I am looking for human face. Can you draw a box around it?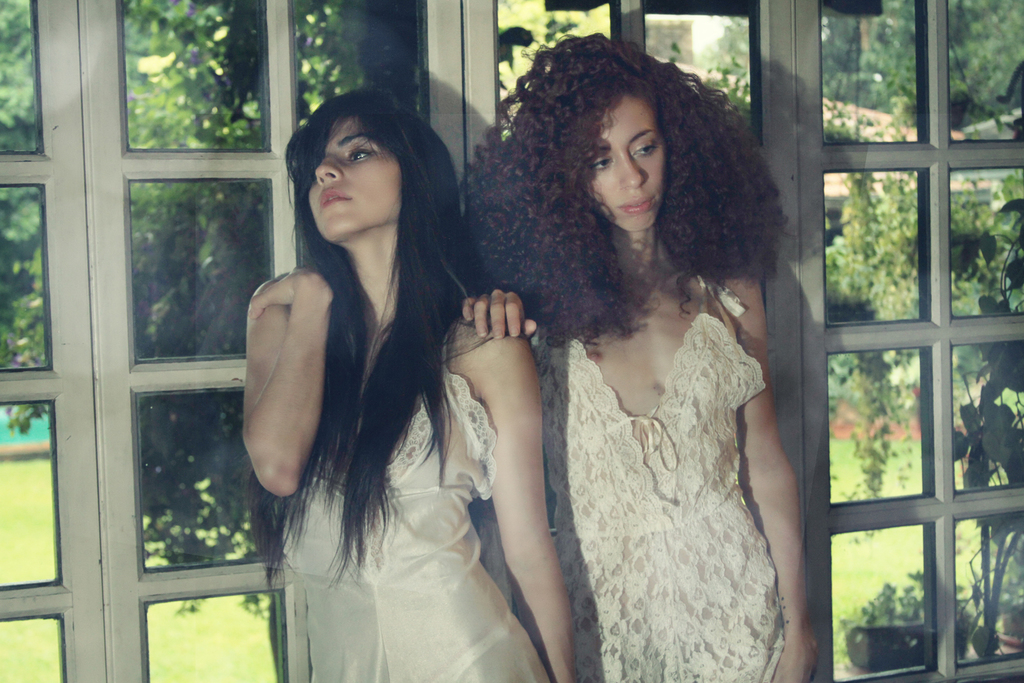
Sure, the bounding box is x1=587 y1=90 x2=672 y2=239.
